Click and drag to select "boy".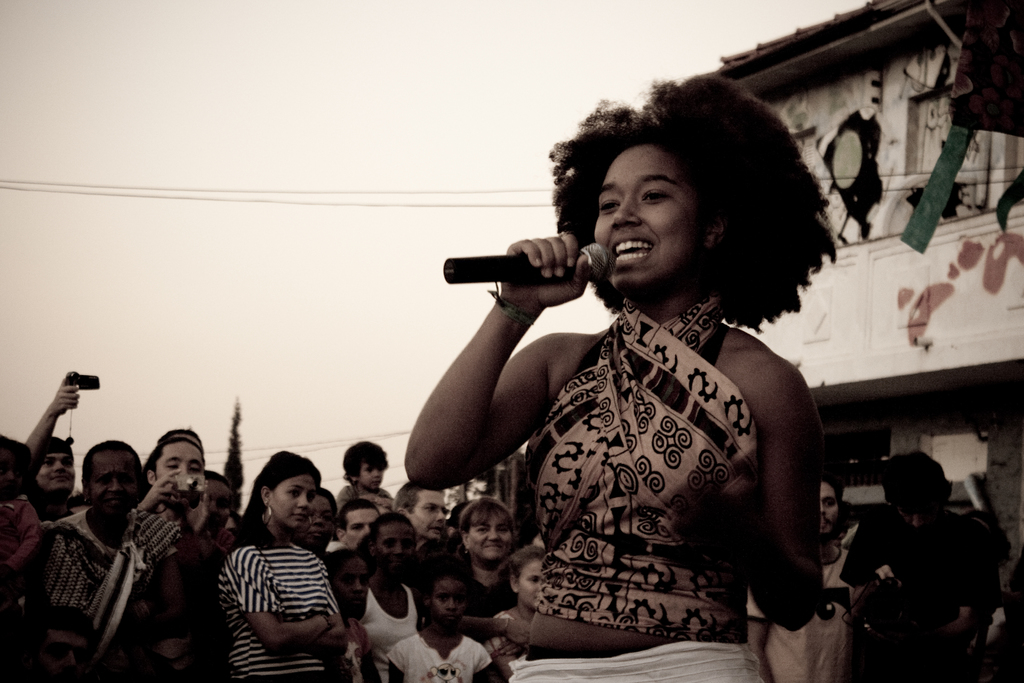
Selection: (x1=842, y1=457, x2=1010, y2=667).
